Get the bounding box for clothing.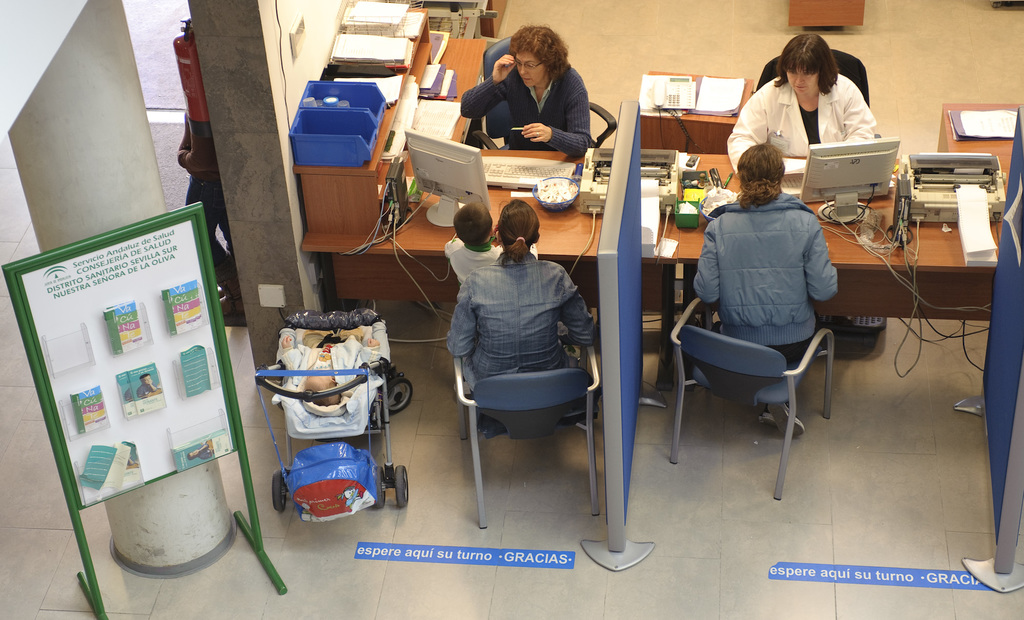
[left=730, top=71, right=876, bottom=176].
